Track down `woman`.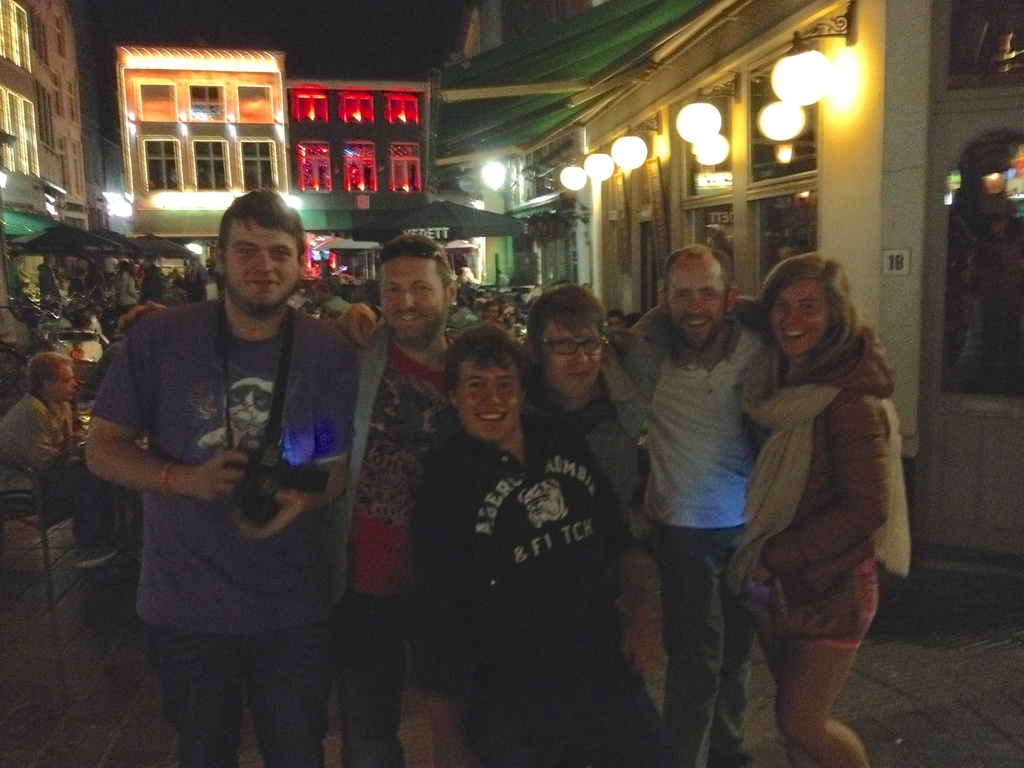
Tracked to bbox=(717, 221, 919, 762).
